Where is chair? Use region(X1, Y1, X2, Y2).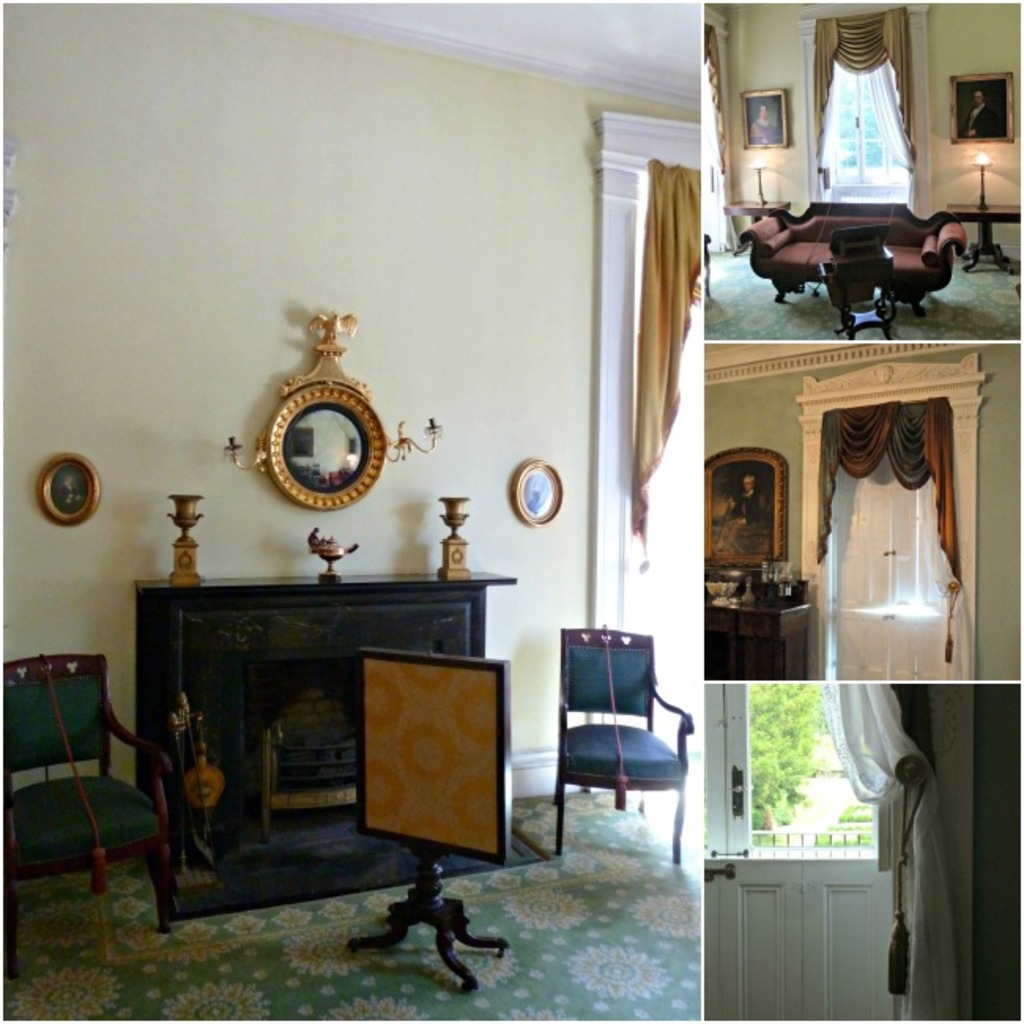
region(0, 657, 180, 967).
